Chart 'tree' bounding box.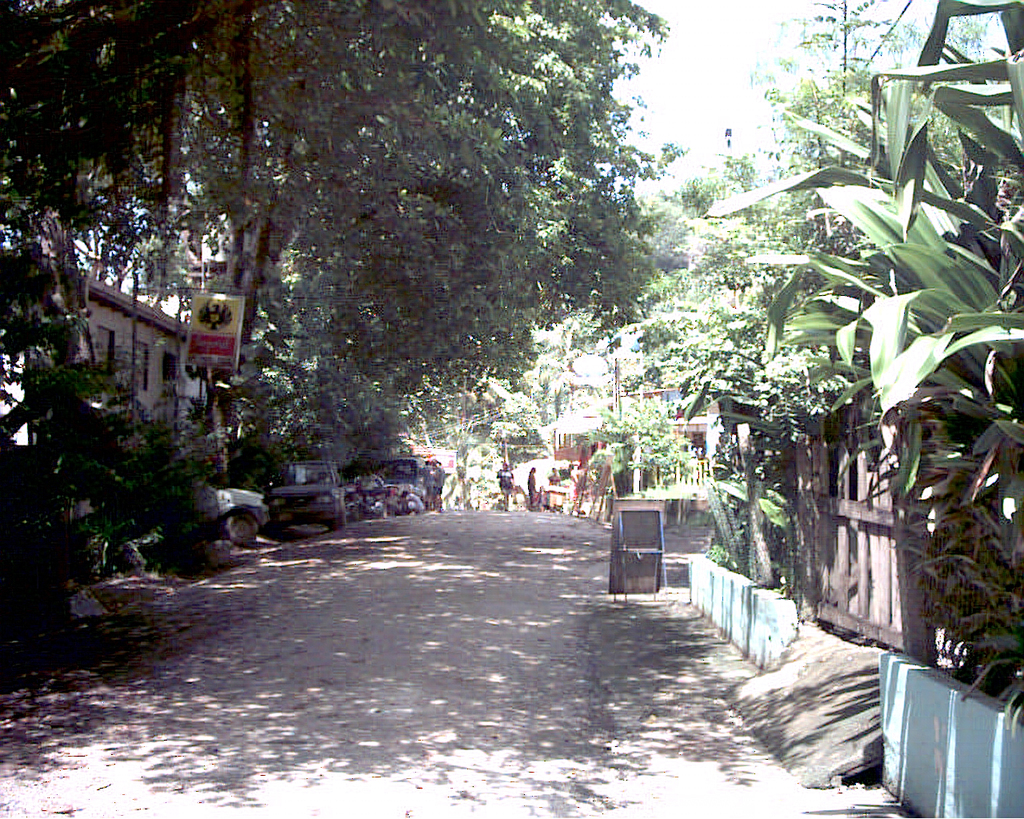
Charted: locate(706, 0, 1023, 532).
